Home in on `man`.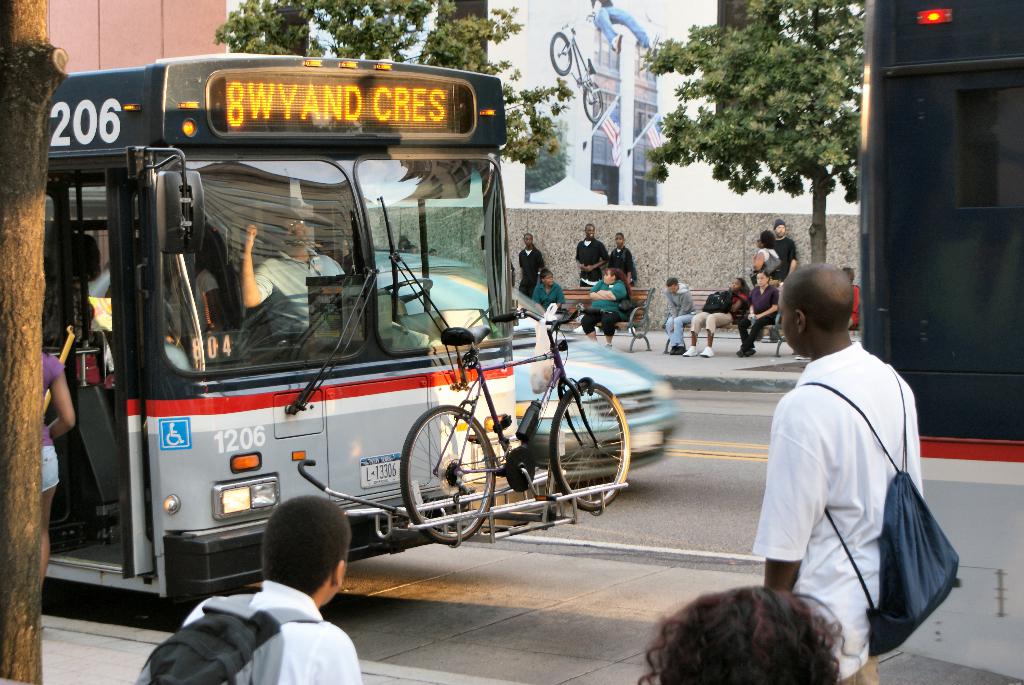
Homed in at 769, 221, 794, 337.
